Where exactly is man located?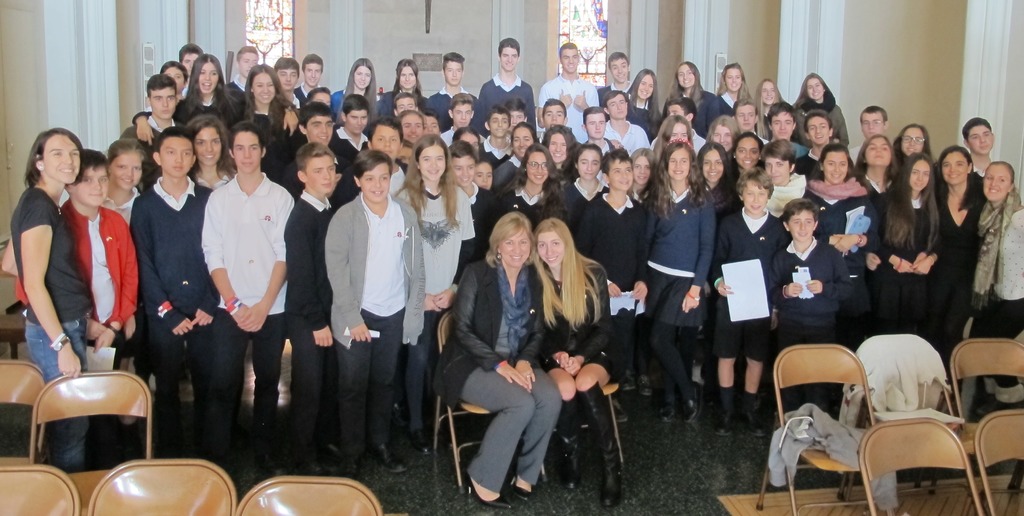
Its bounding box is 481/107/515/167.
